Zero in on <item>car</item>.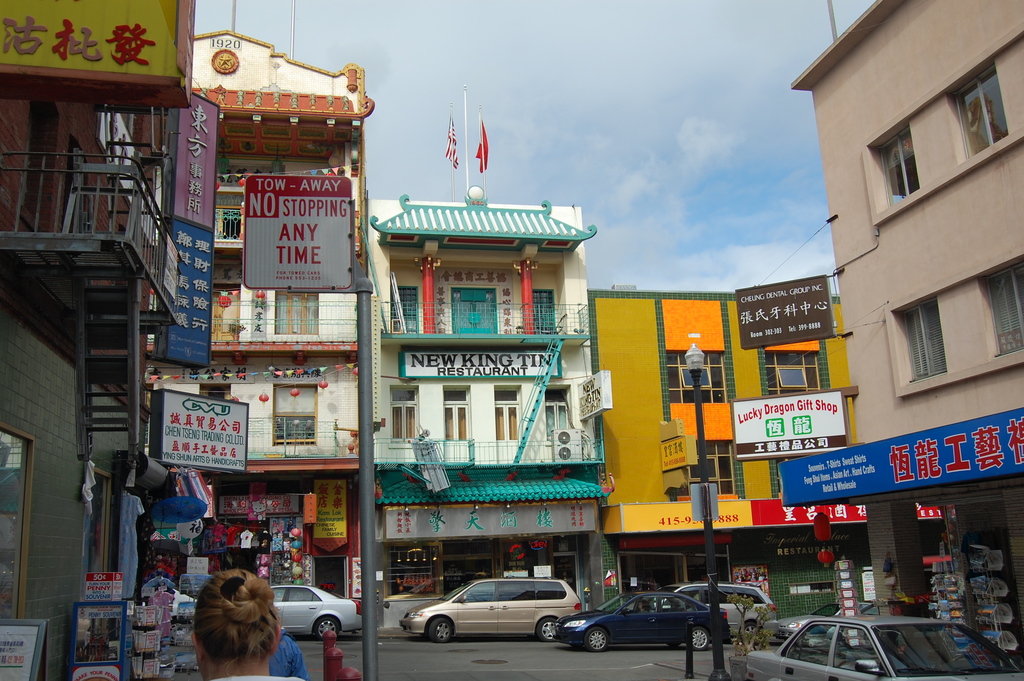
Zeroed in: x1=399 y1=577 x2=583 y2=642.
